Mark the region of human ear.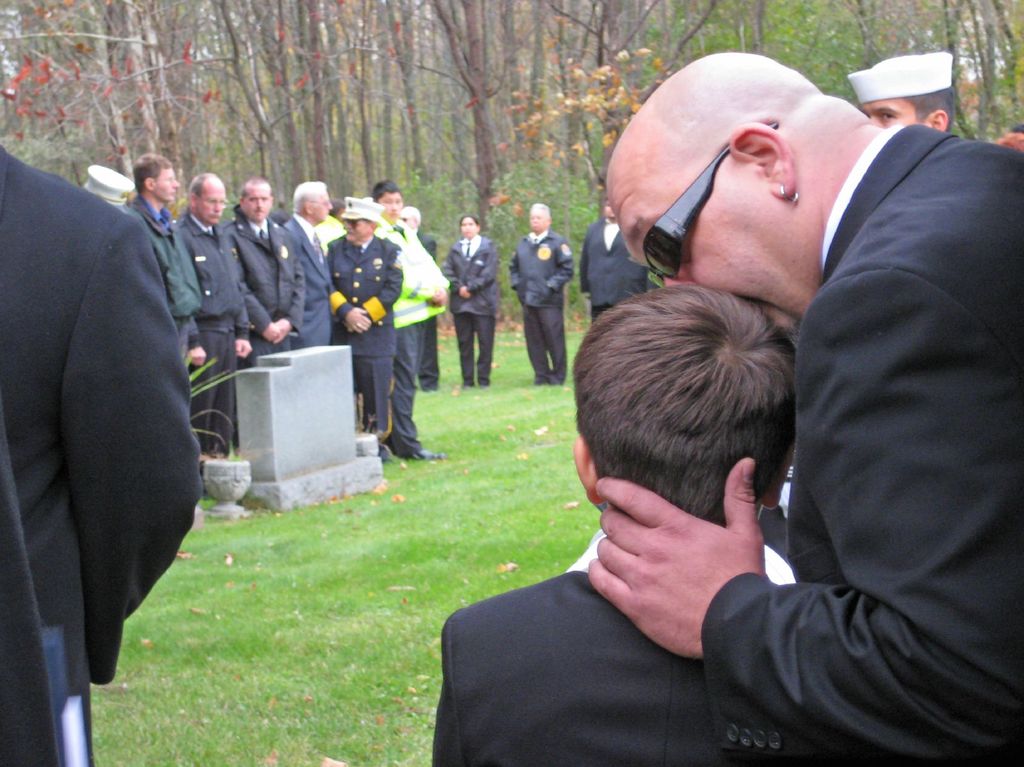
Region: x1=144, y1=175, x2=153, y2=190.
